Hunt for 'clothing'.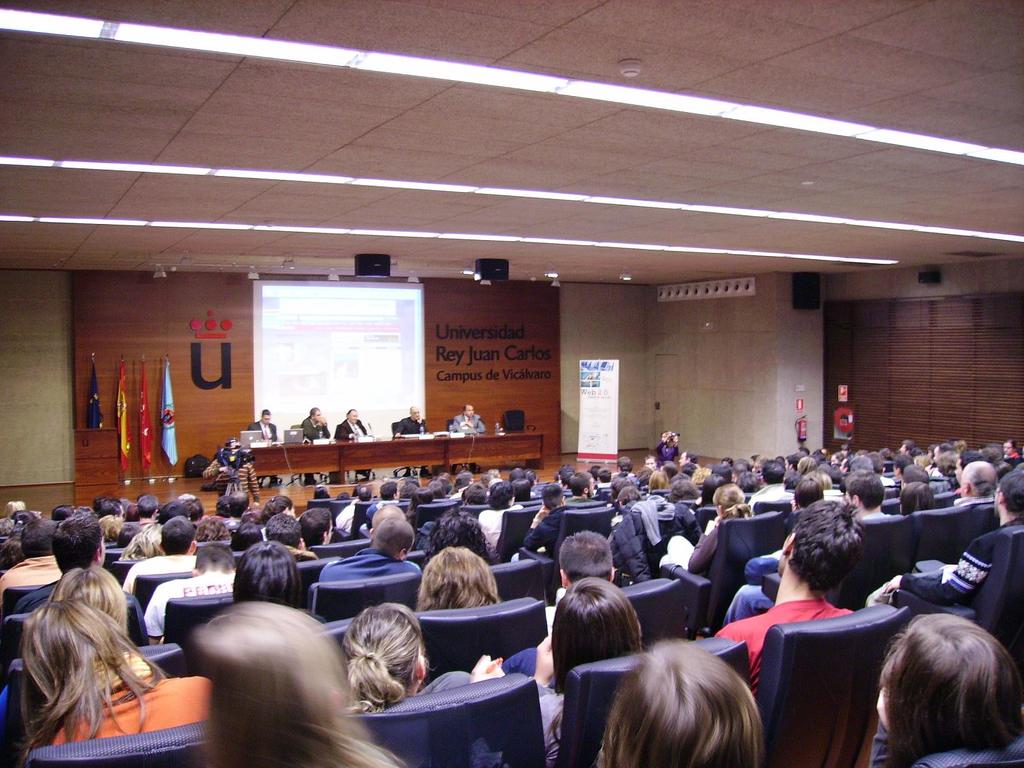
Hunted down at box(449, 415, 488, 435).
